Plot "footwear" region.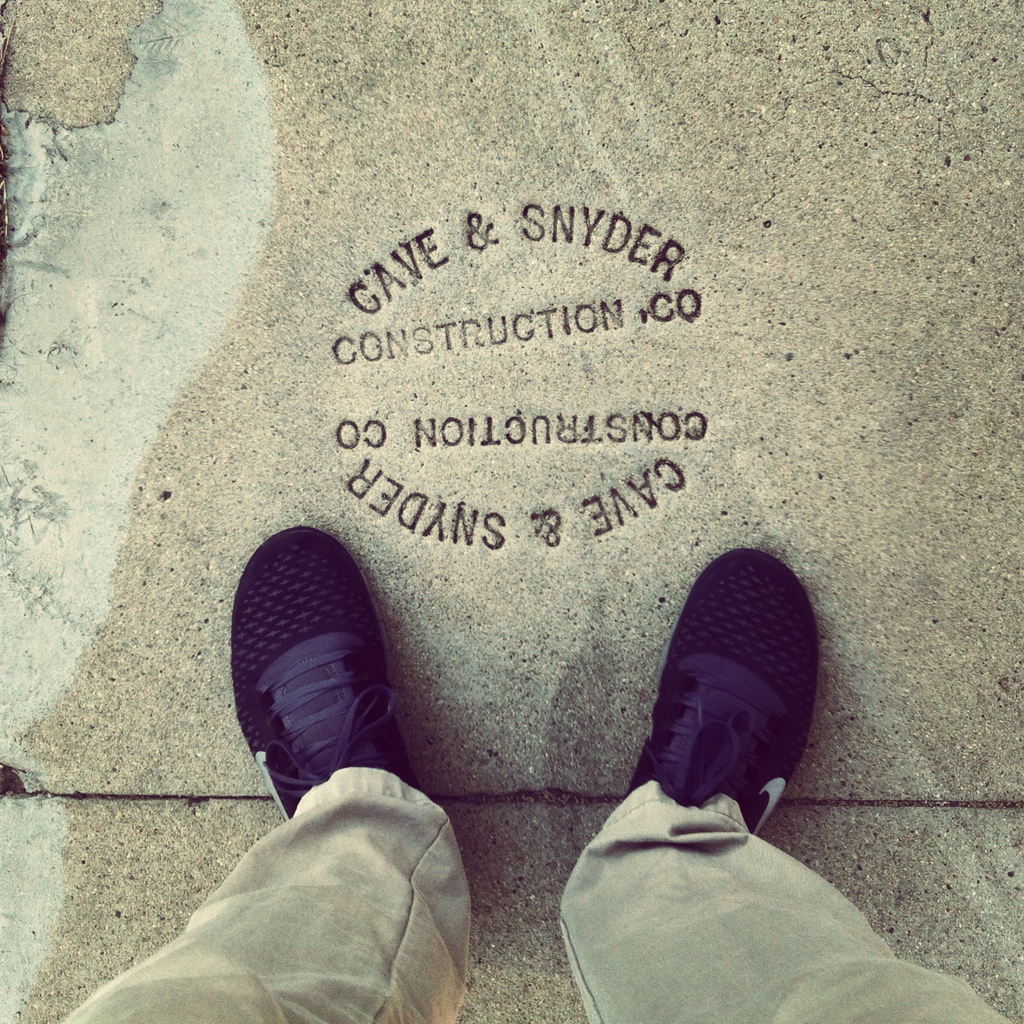
Plotted at region(220, 547, 425, 843).
